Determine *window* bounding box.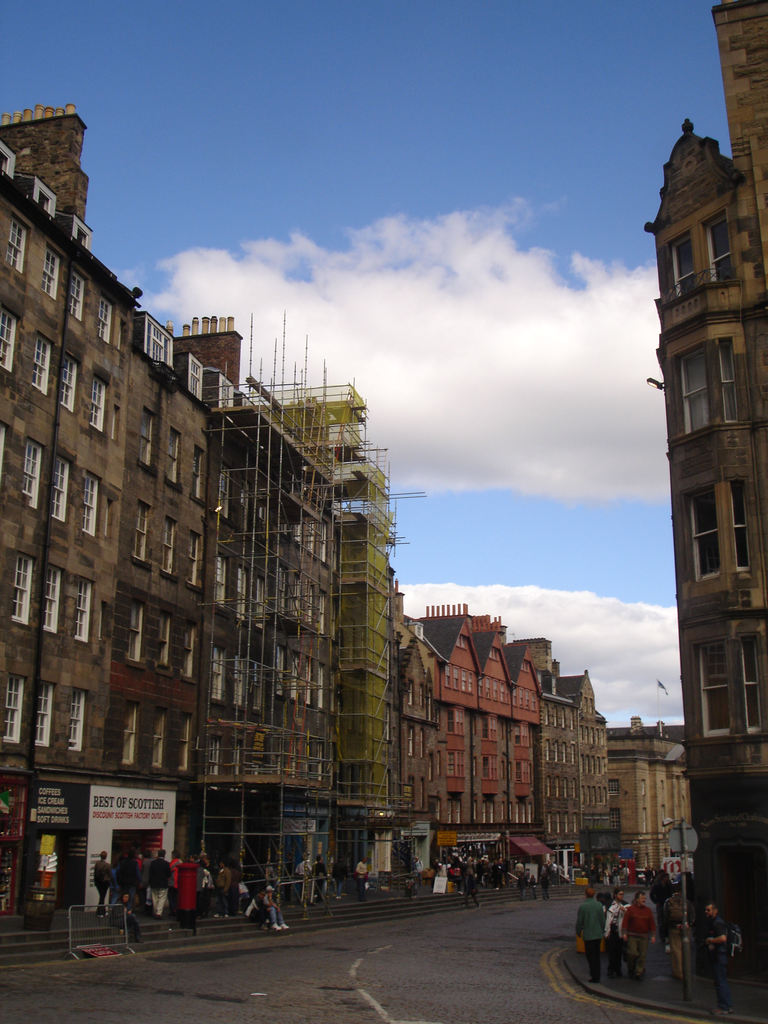
Determined: l=133, t=406, r=157, b=476.
